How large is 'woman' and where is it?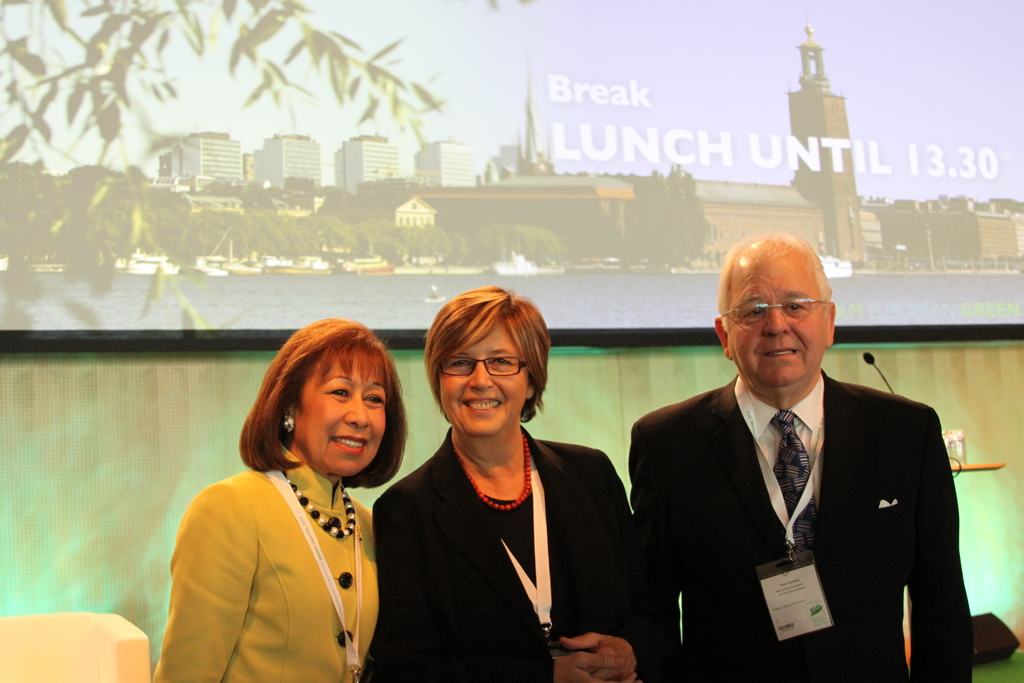
Bounding box: <box>153,313,410,682</box>.
